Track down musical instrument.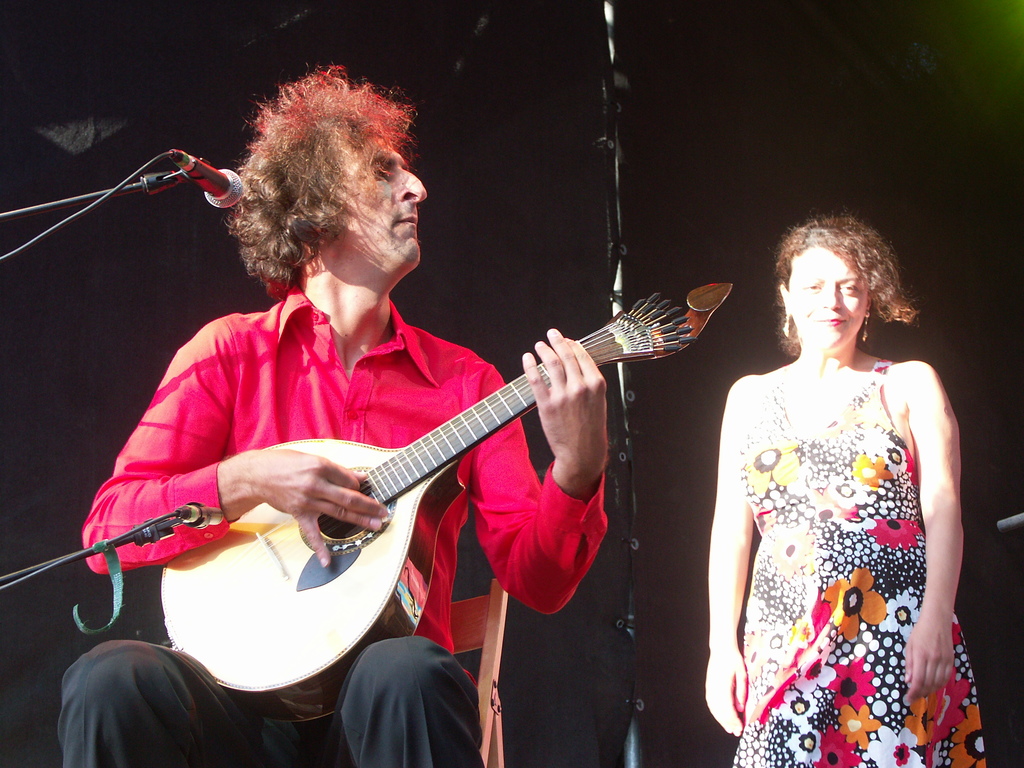
Tracked to [x1=165, y1=244, x2=728, y2=687].
